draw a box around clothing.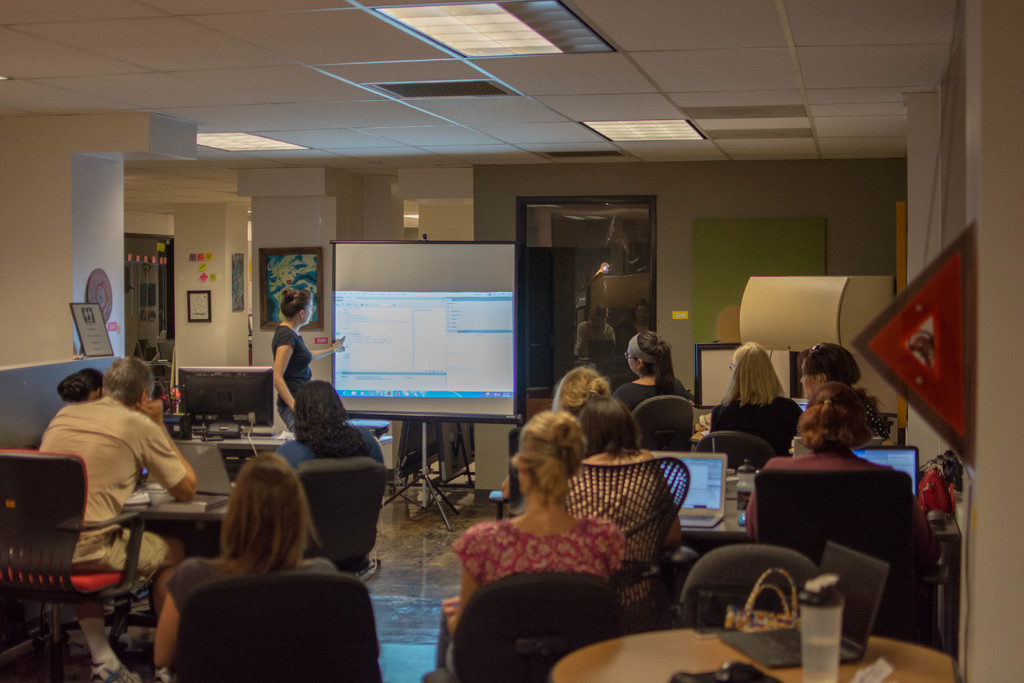
(left=707, top=391, right=811, bottom=463).
